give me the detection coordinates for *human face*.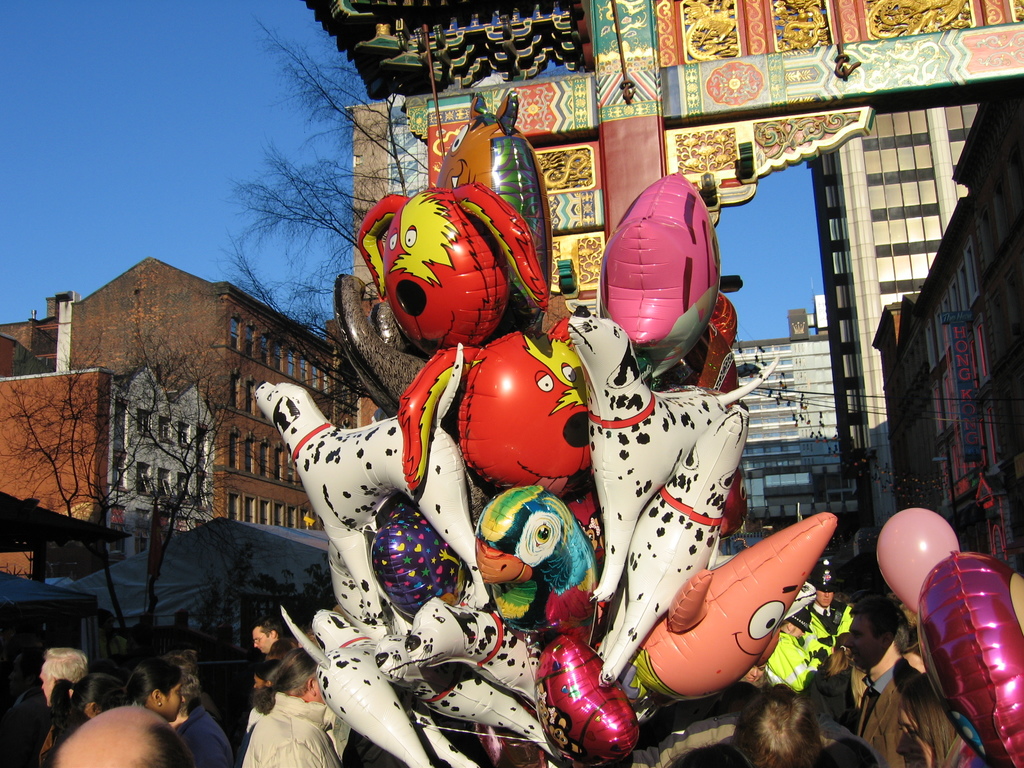
rect(253, 625, 269, 652).
